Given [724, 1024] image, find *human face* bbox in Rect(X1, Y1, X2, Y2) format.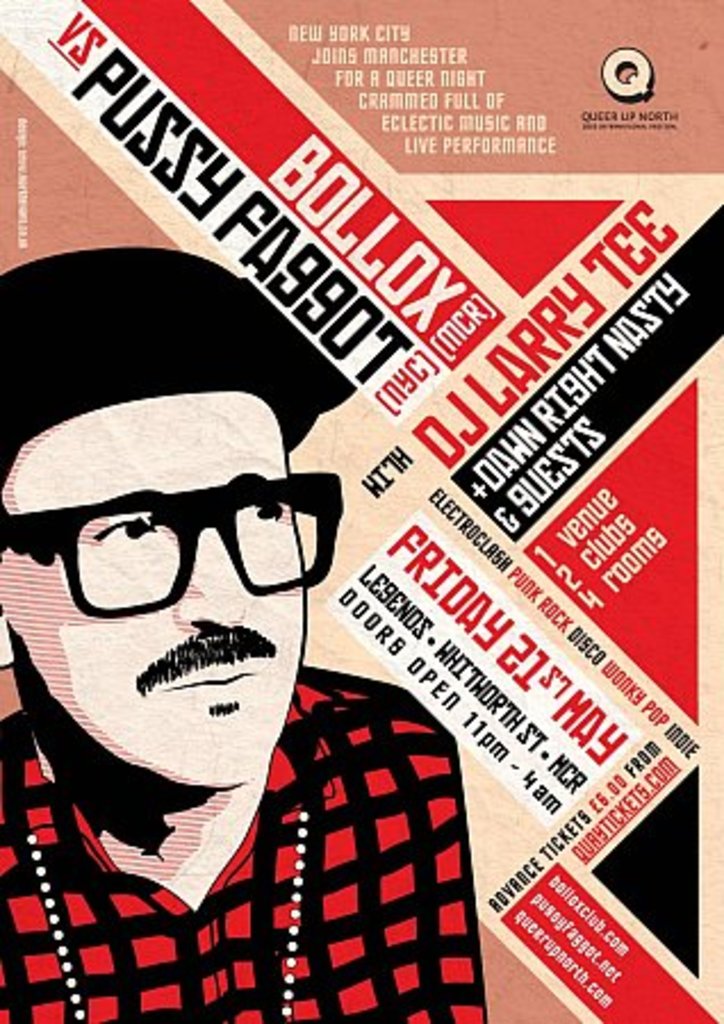
Rect(0, 385, 301, 796).
